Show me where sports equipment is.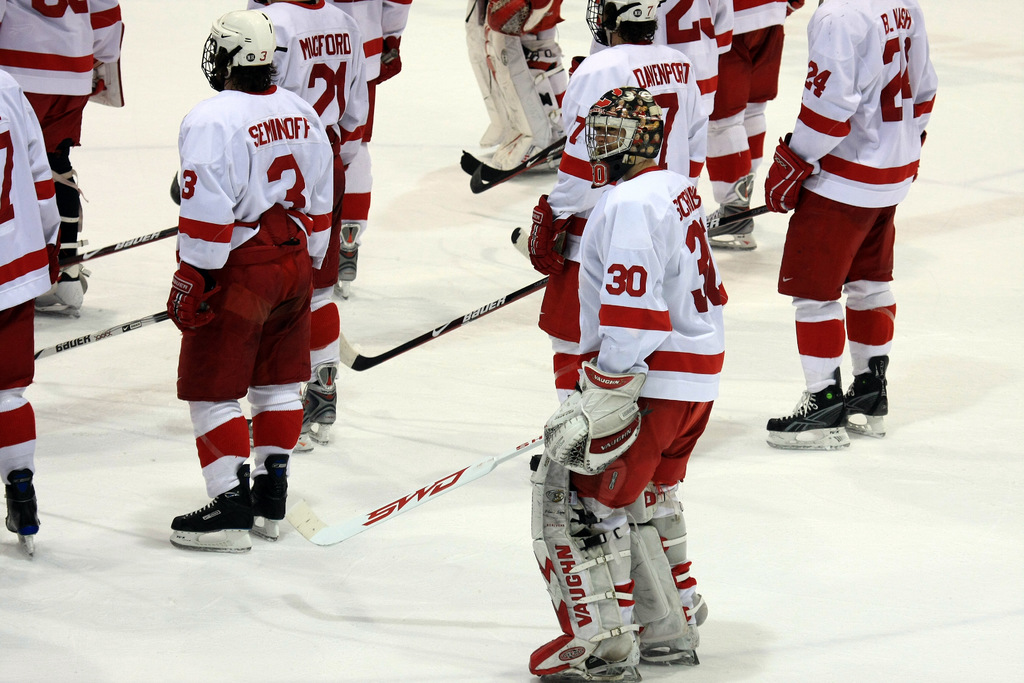
sports equipment is at (x1=585, y1=86, x2=665, y2=179).
